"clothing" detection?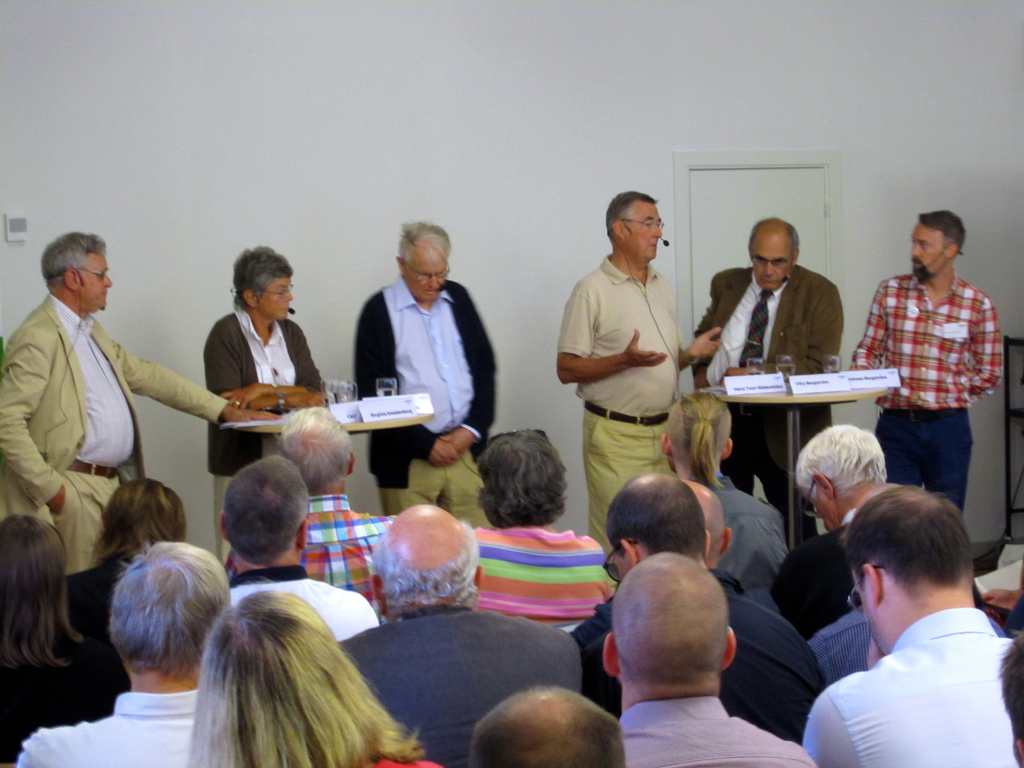
0, 294, 232, 572
